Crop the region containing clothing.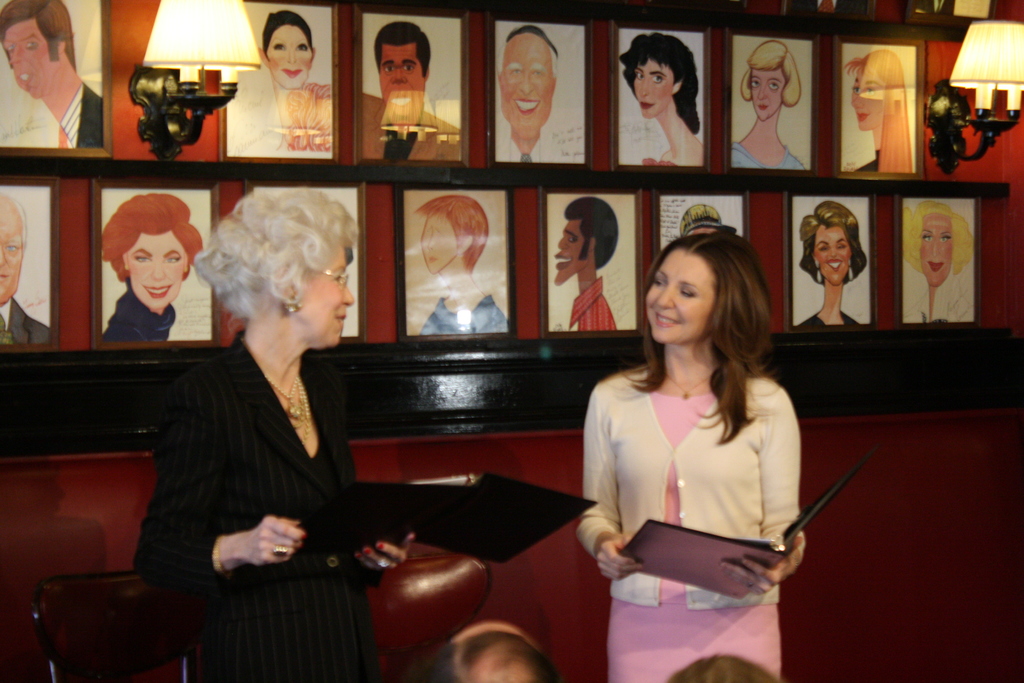
Crop region: {"x1": 50, "y1": 79, "x2": 100, "y2": 152}.
